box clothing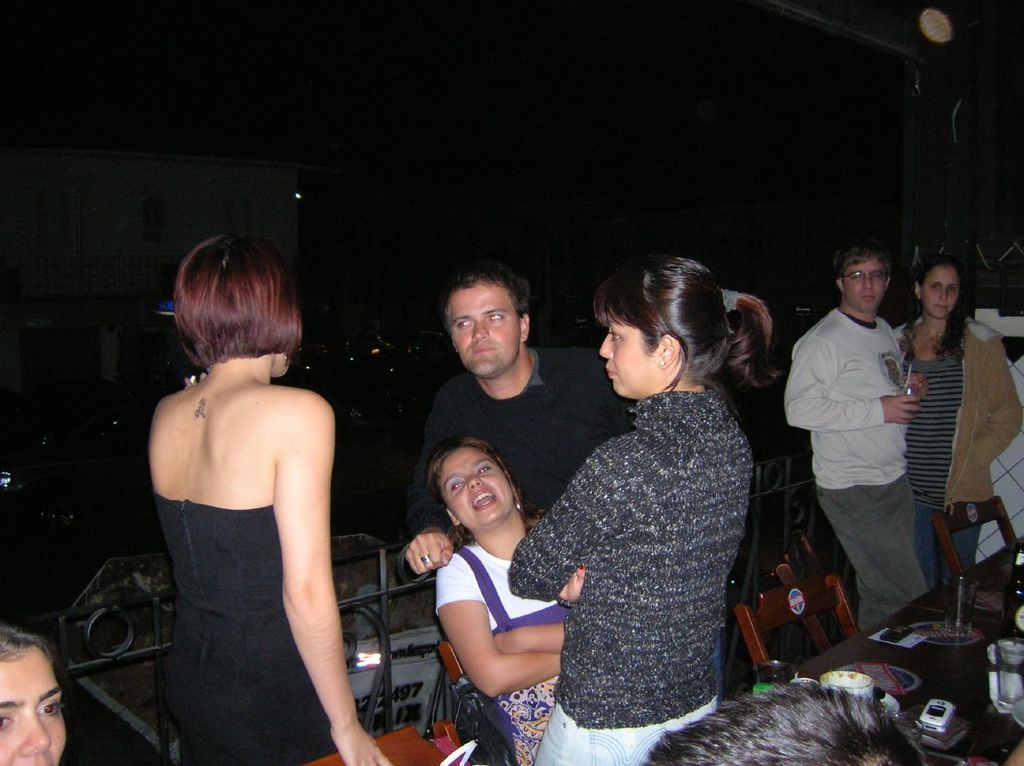
locate(405, 348, 644, 537)
